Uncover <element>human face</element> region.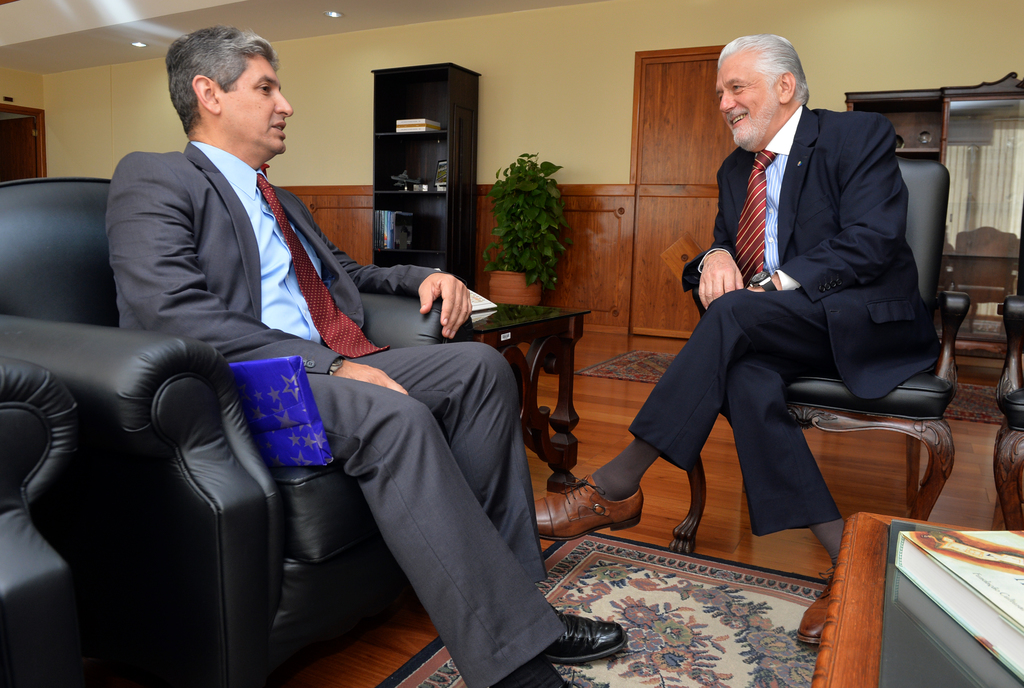
Uncovered: box(717, 61, 779, 160).
